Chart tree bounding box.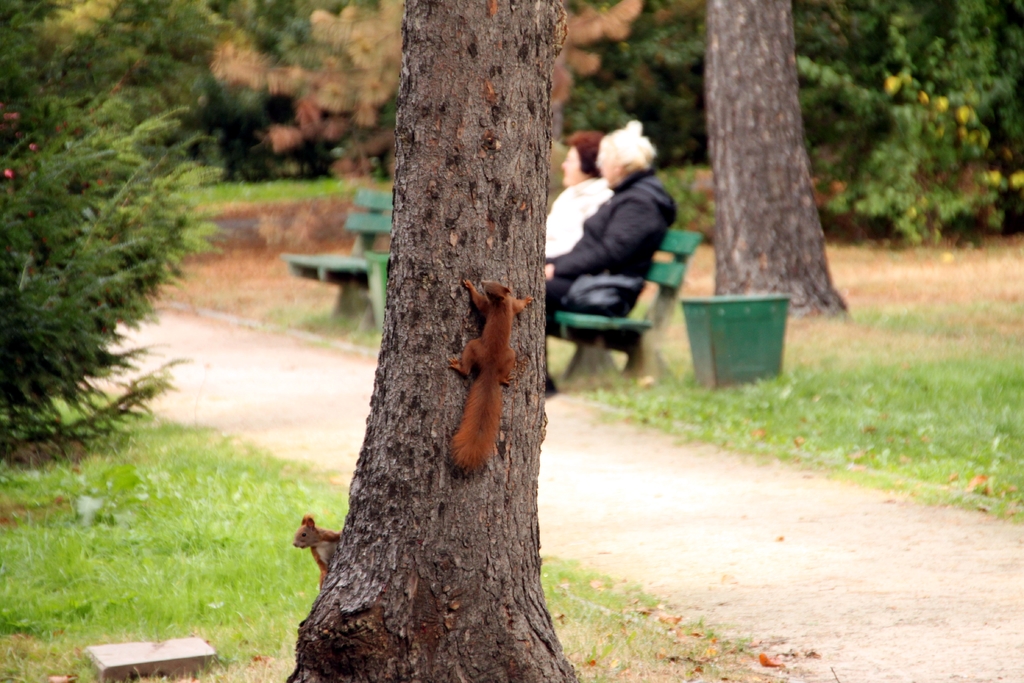
Charted: {"left": 0, "top": 0, "right": 229, "bottom": 459}.
